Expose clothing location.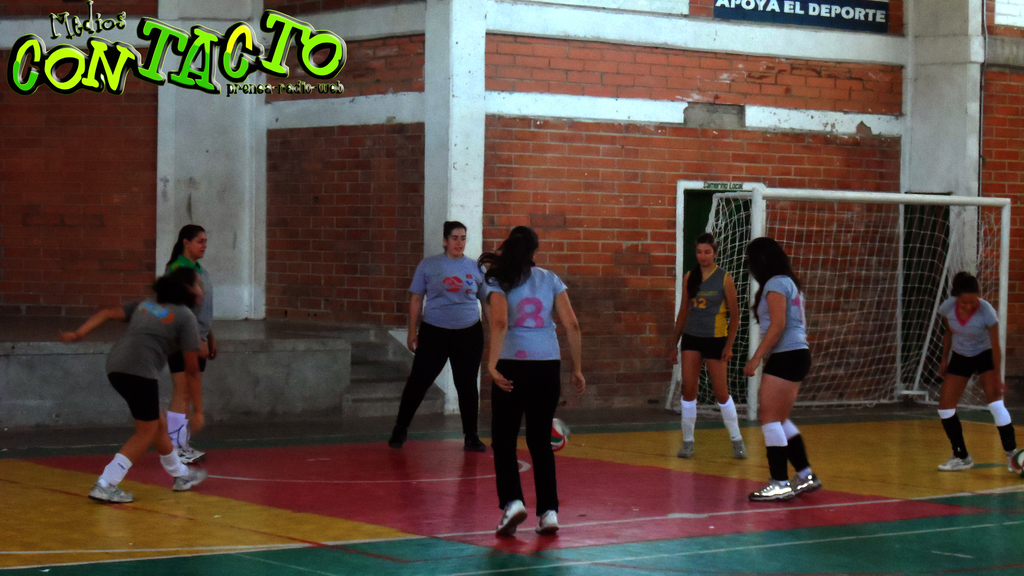
Exposed at Rect(749, 268, 815, 388).
